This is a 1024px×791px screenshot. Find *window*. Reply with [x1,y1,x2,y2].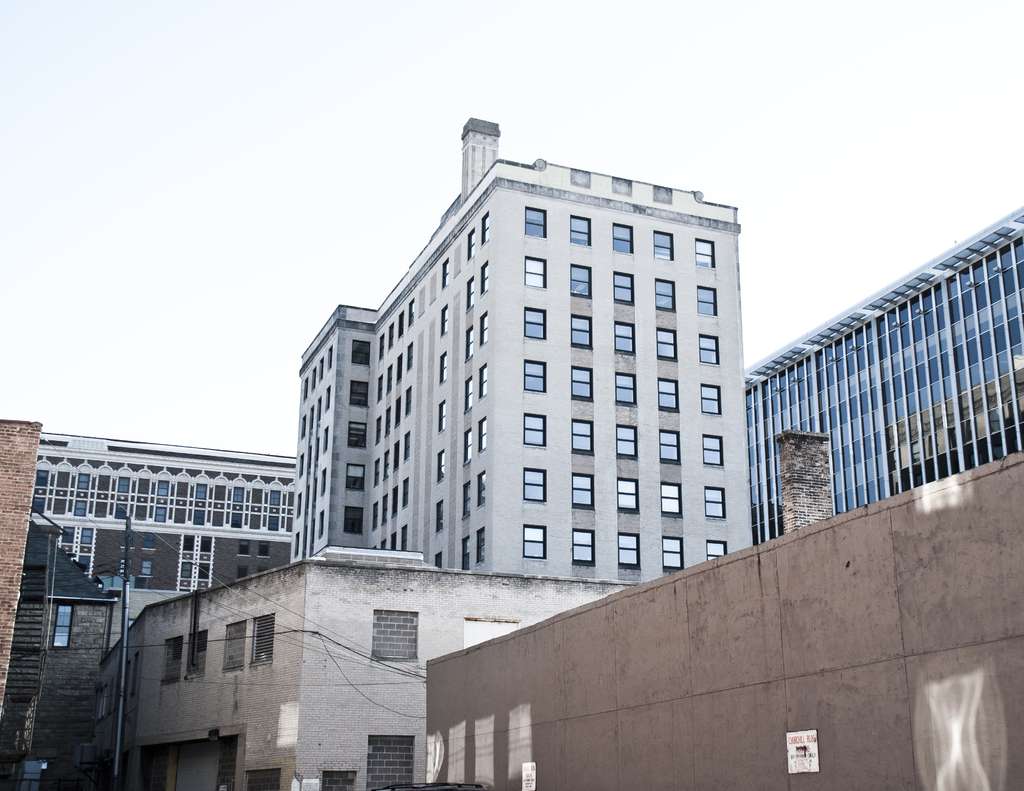
[706,488,724,519].
